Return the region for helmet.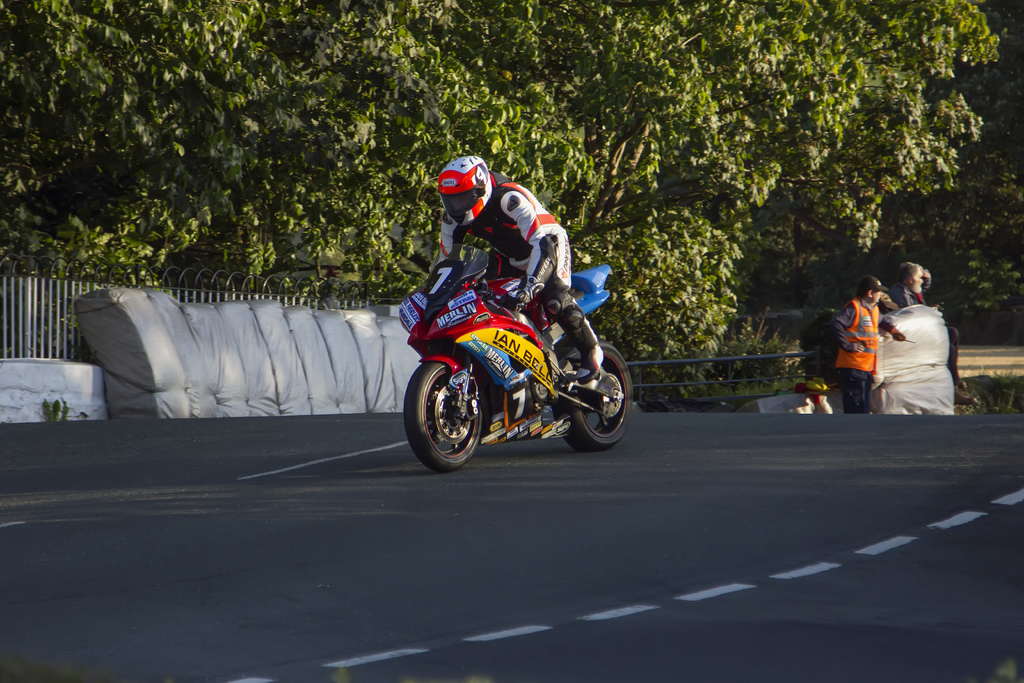
432/155/499/224.
